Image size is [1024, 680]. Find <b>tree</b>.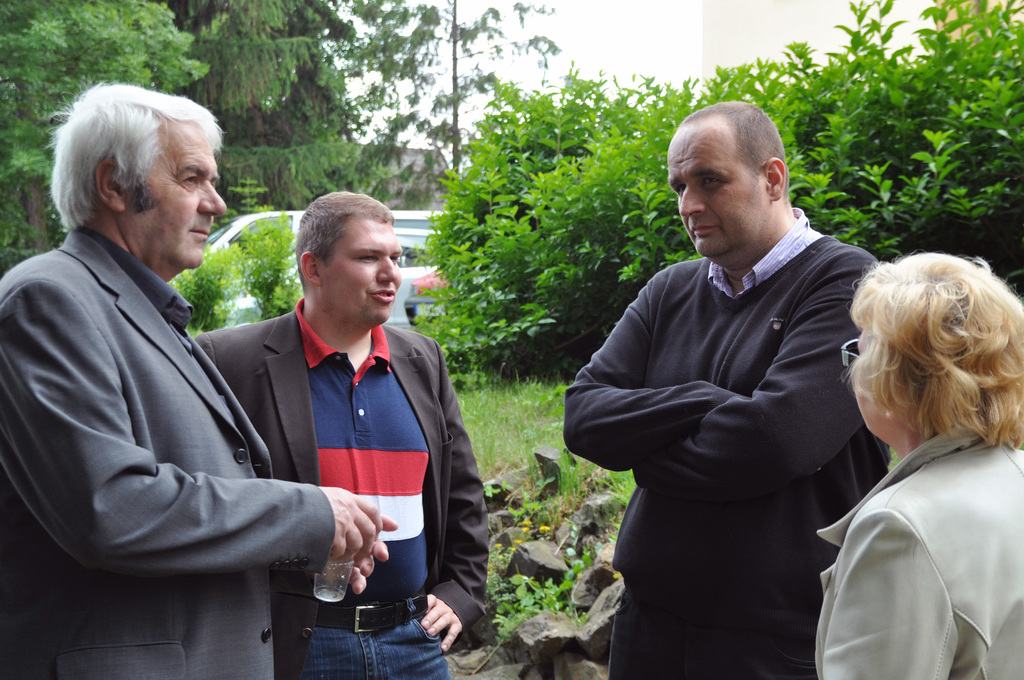
<region>355, 0, 557, 202</region>.
